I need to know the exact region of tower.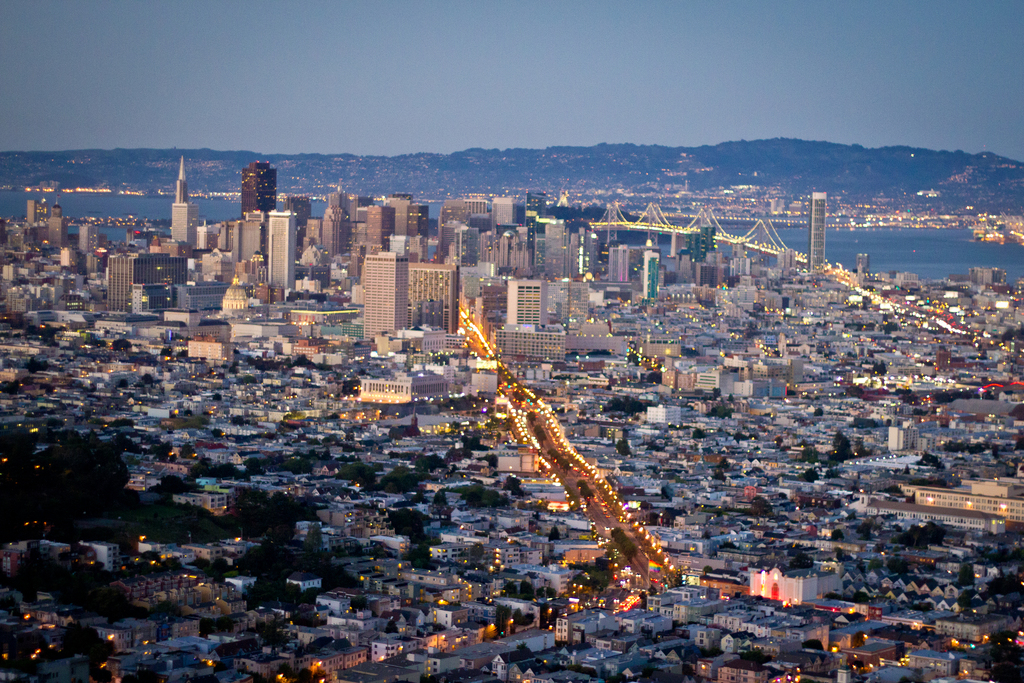
Region: BBox(725, 259, 748, 279).
